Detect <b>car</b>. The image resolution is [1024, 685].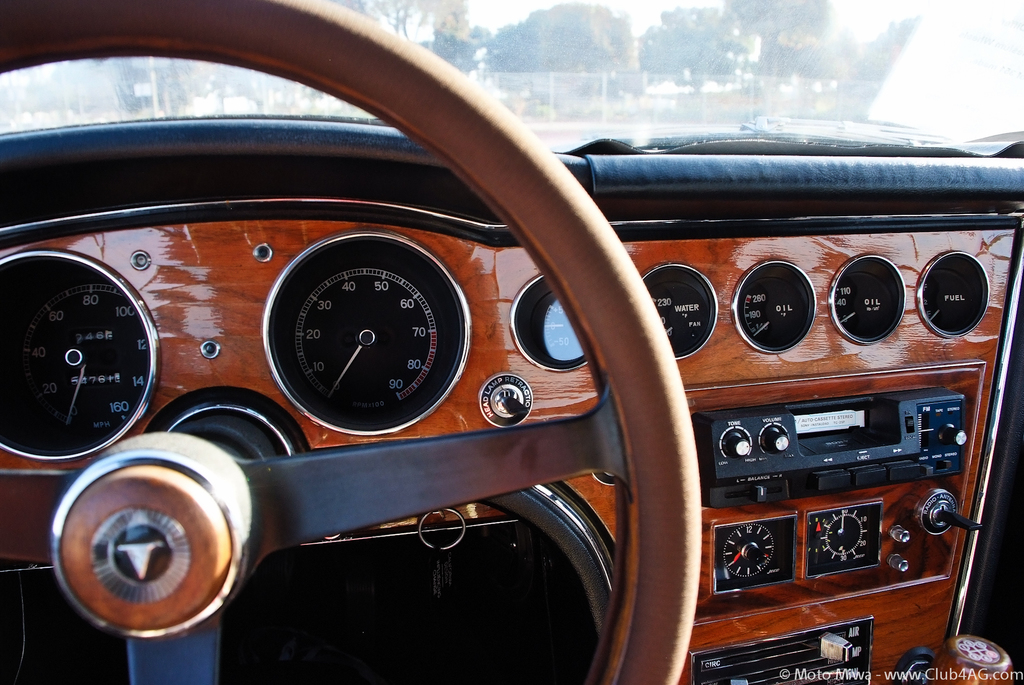
1:1:1023:684.
